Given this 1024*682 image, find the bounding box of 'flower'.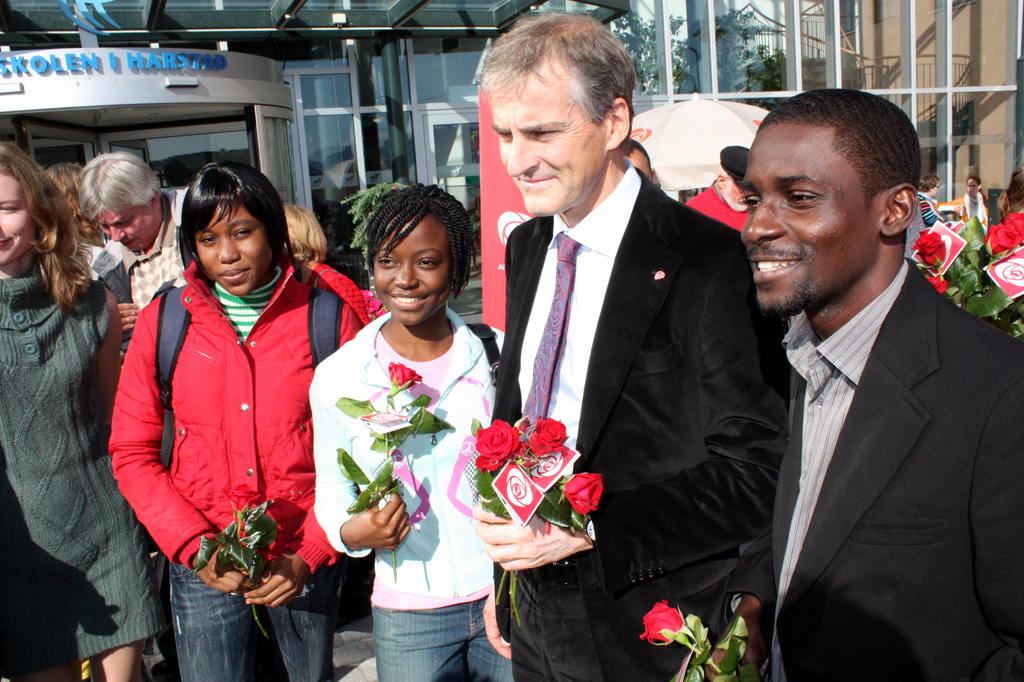
bbox=[1006, 211, 1023, 241].
